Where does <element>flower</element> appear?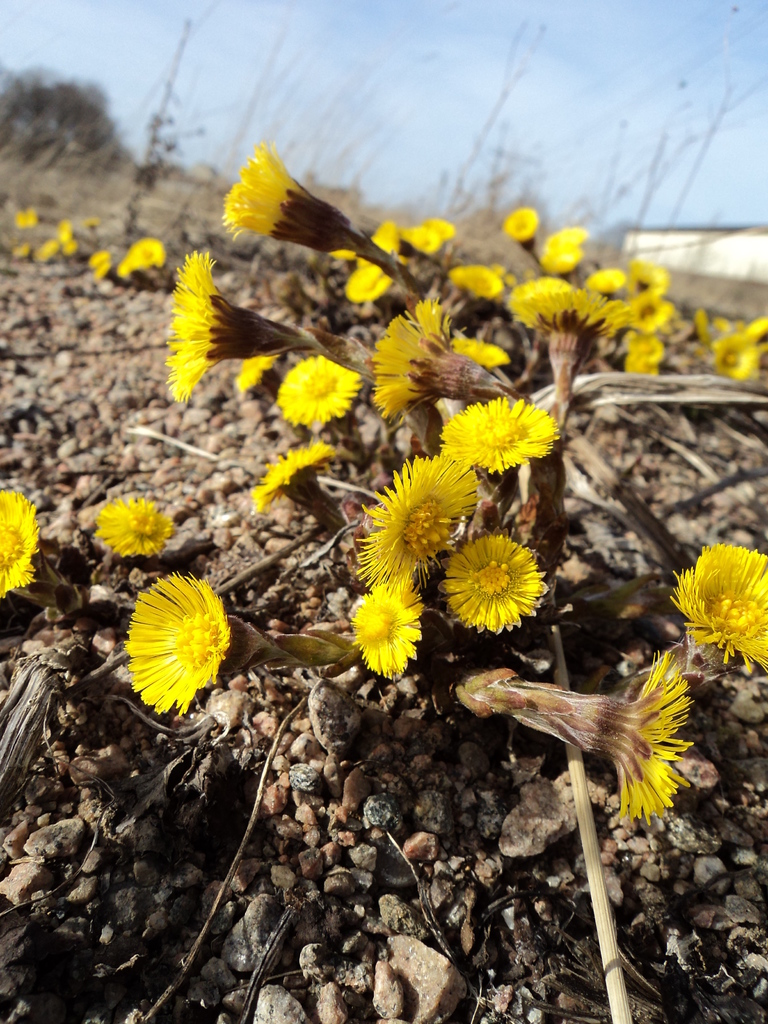
Appears at 250/437/334/516.
